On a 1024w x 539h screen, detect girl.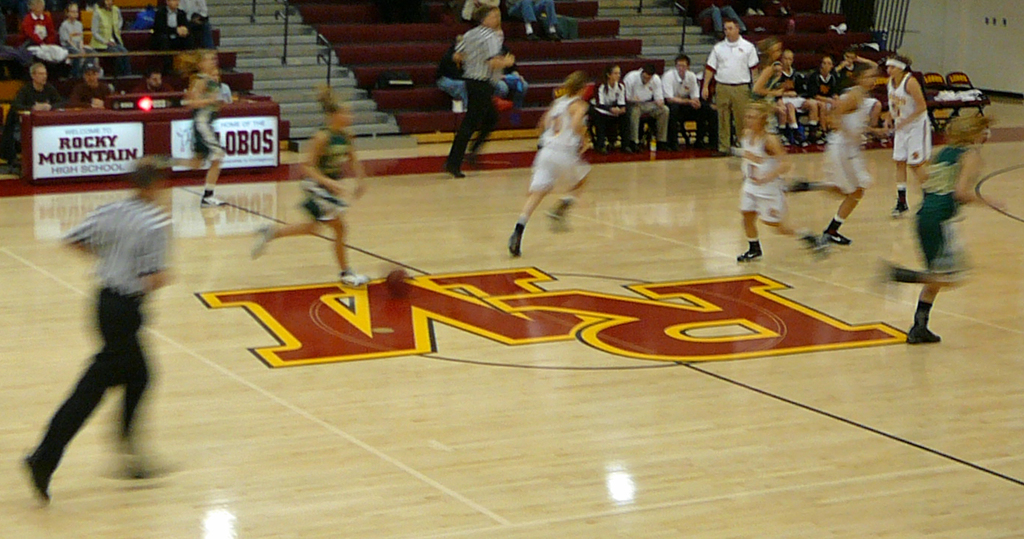
{"left": 595, "top": 63, "right": 628, "bottom": 153}.
